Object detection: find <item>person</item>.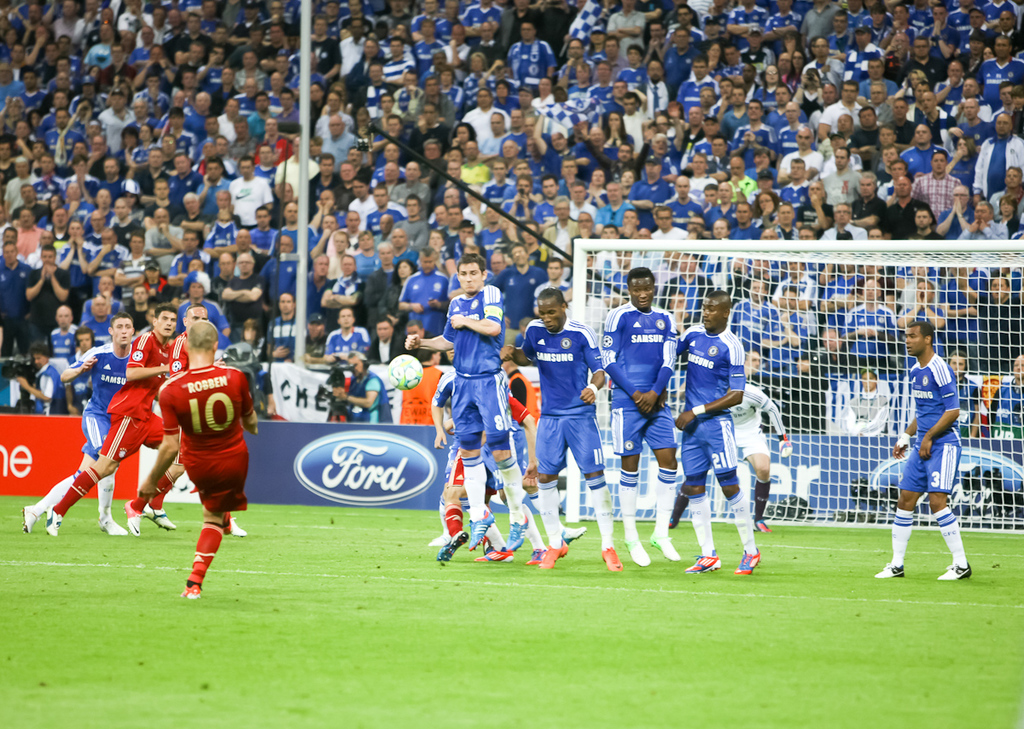
0,128,14,193.
